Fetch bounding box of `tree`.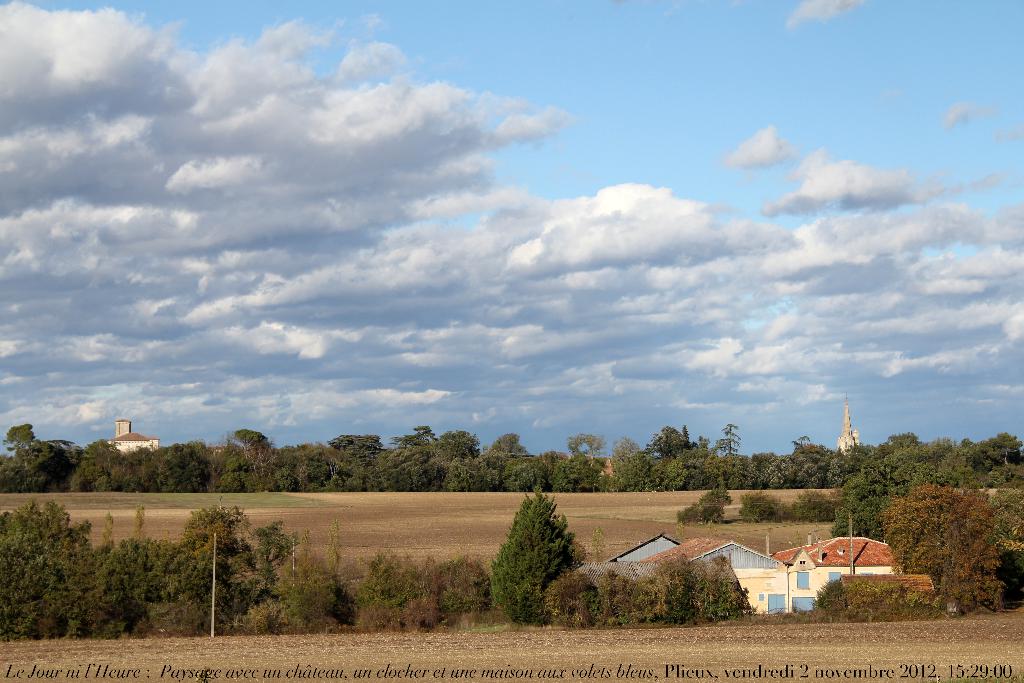
Bbox: [826, 486, 897, 542].
